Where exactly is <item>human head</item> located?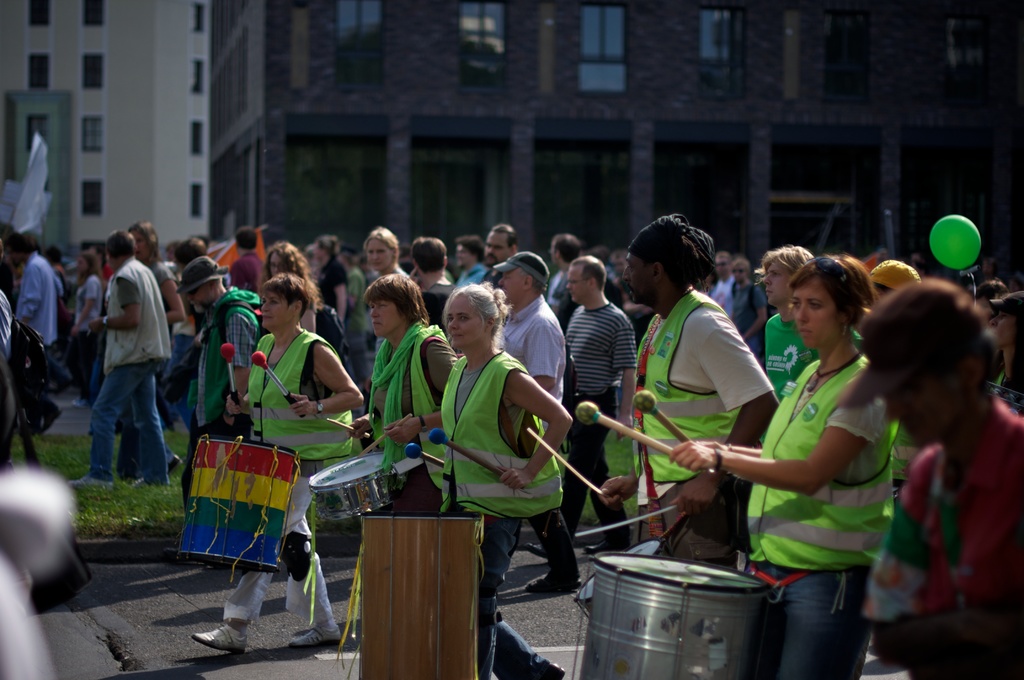
Its bounding box is x1=367 y1=270 x2=421 y2=337.
